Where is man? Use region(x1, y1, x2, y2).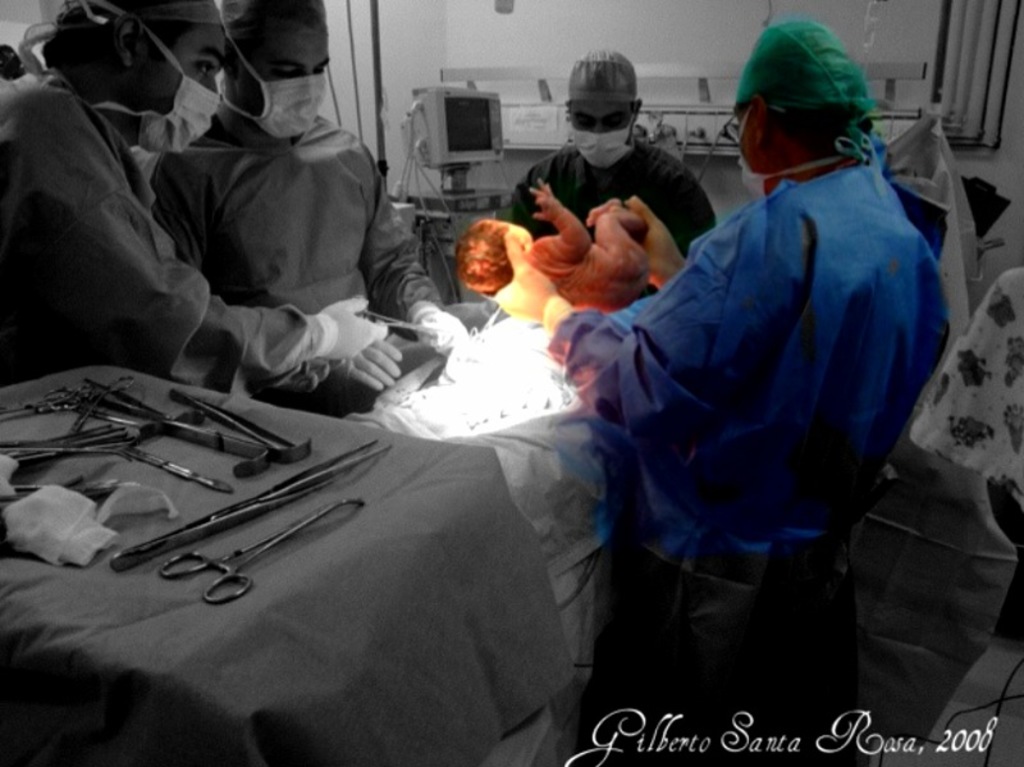
region(0, 0, 394, 379).
